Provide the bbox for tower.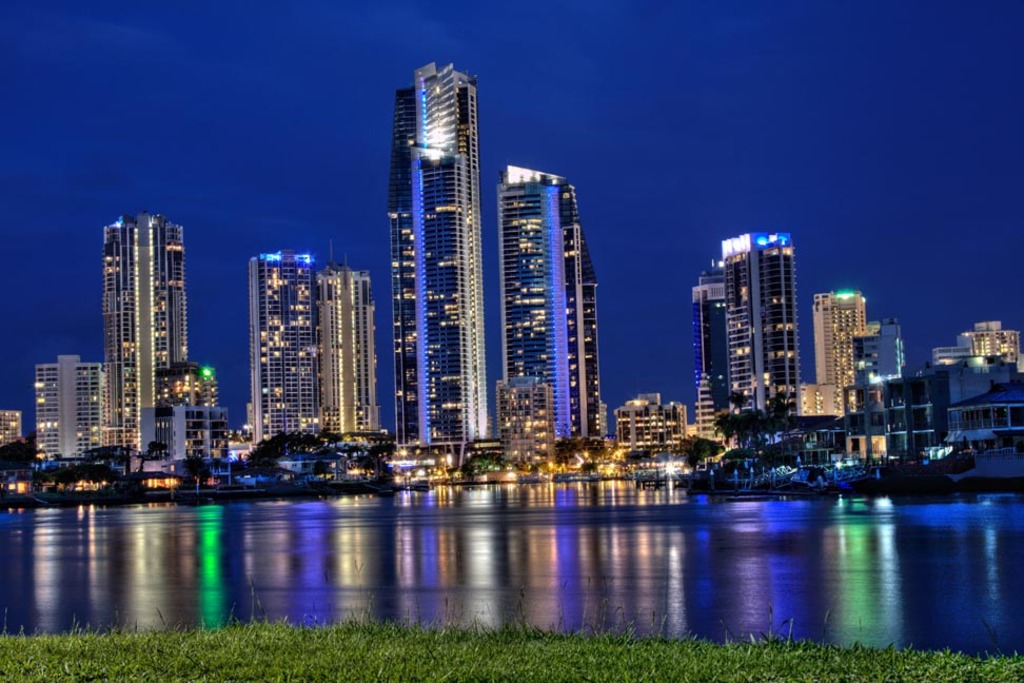
<box>397,55,491,441</box>.
